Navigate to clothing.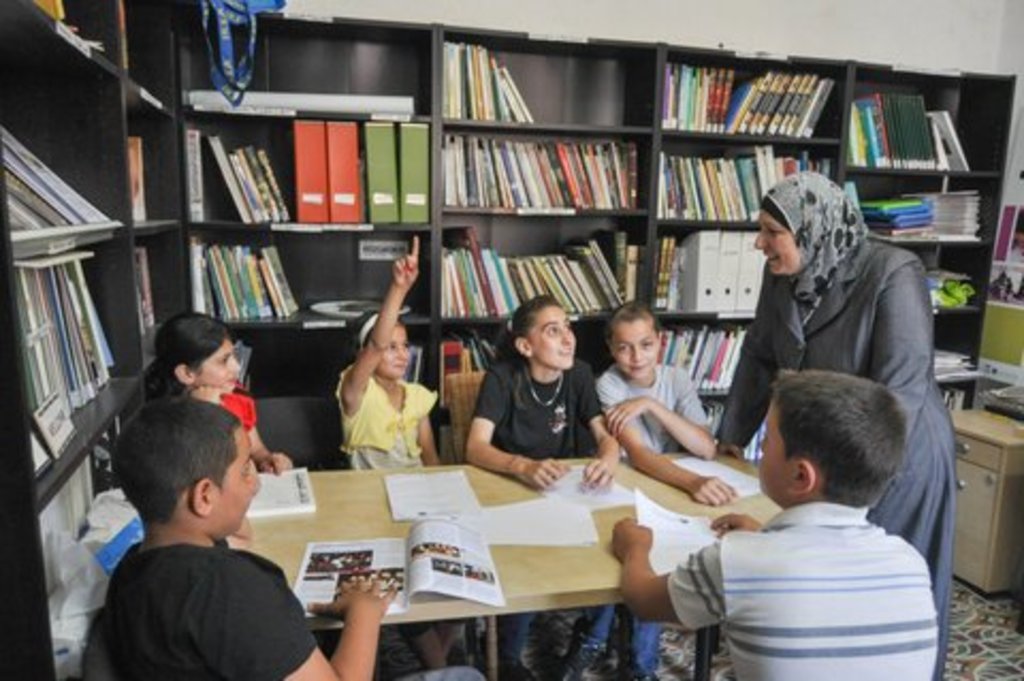
Navigation target: <bbox>83, 495, 320, 680</bbox>.
